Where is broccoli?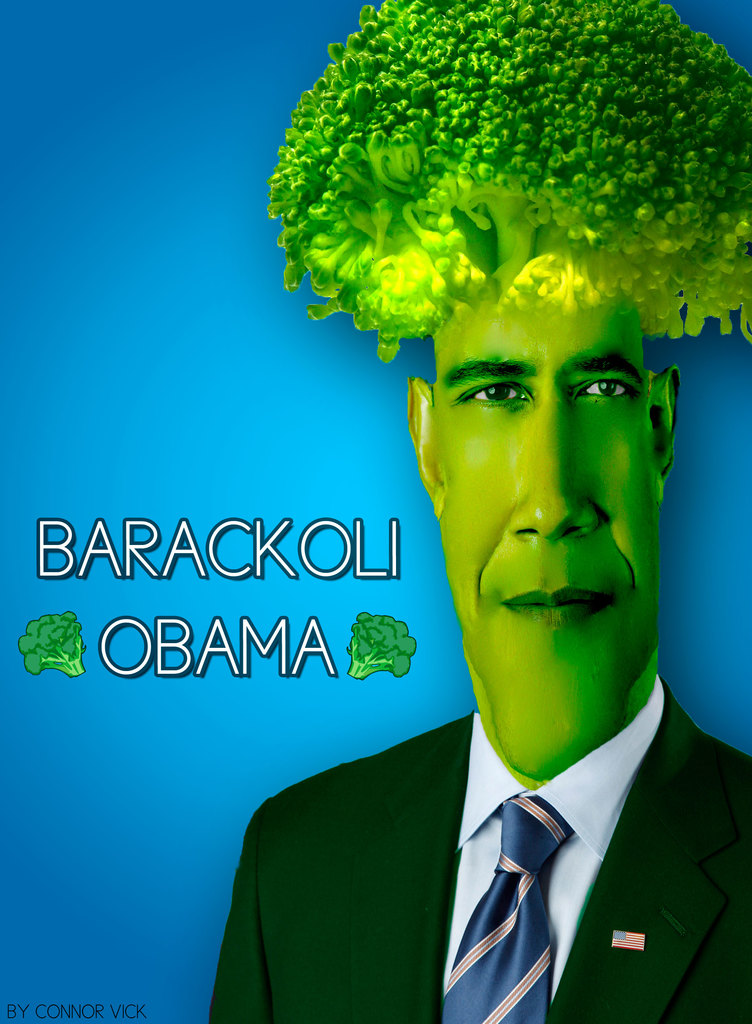
(270, 1, 751, 369).
